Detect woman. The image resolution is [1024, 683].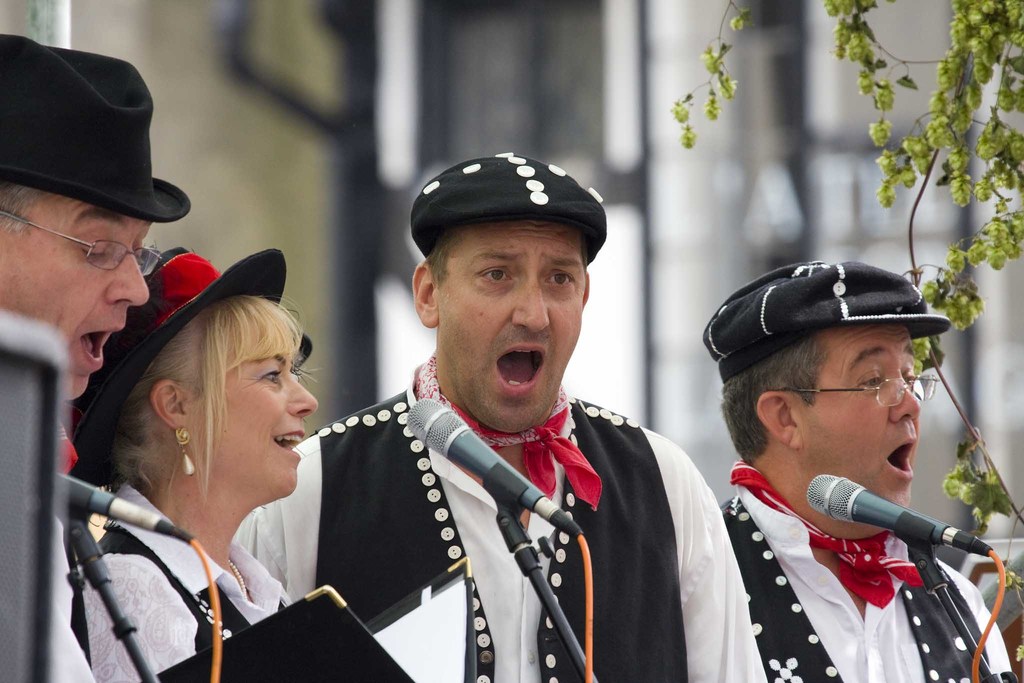
BBox(63, 242, 344, 680).
